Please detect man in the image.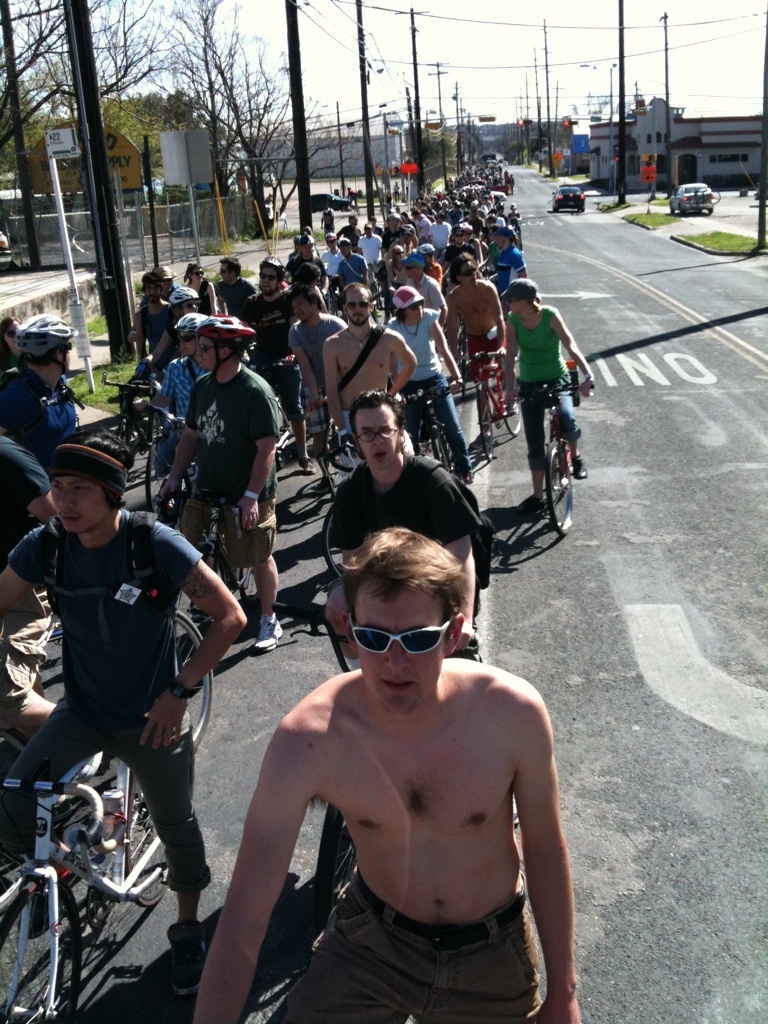
(x1=0, y1=311, x2=83, y2=468).
